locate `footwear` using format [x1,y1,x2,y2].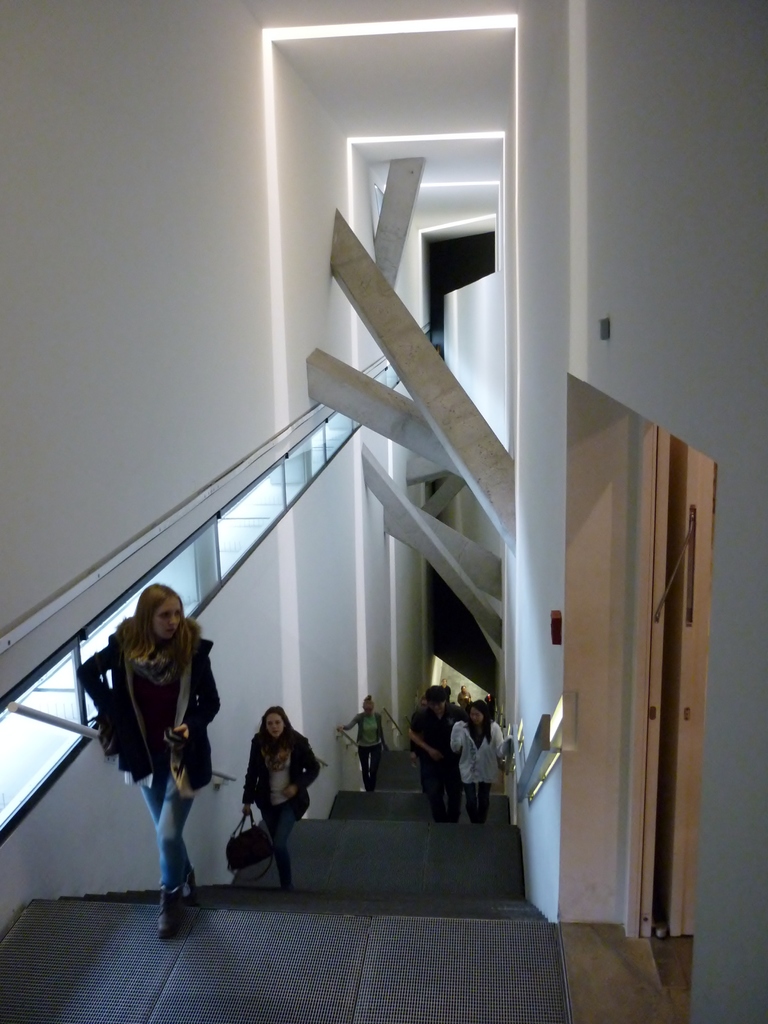
[180,867,204,904].
